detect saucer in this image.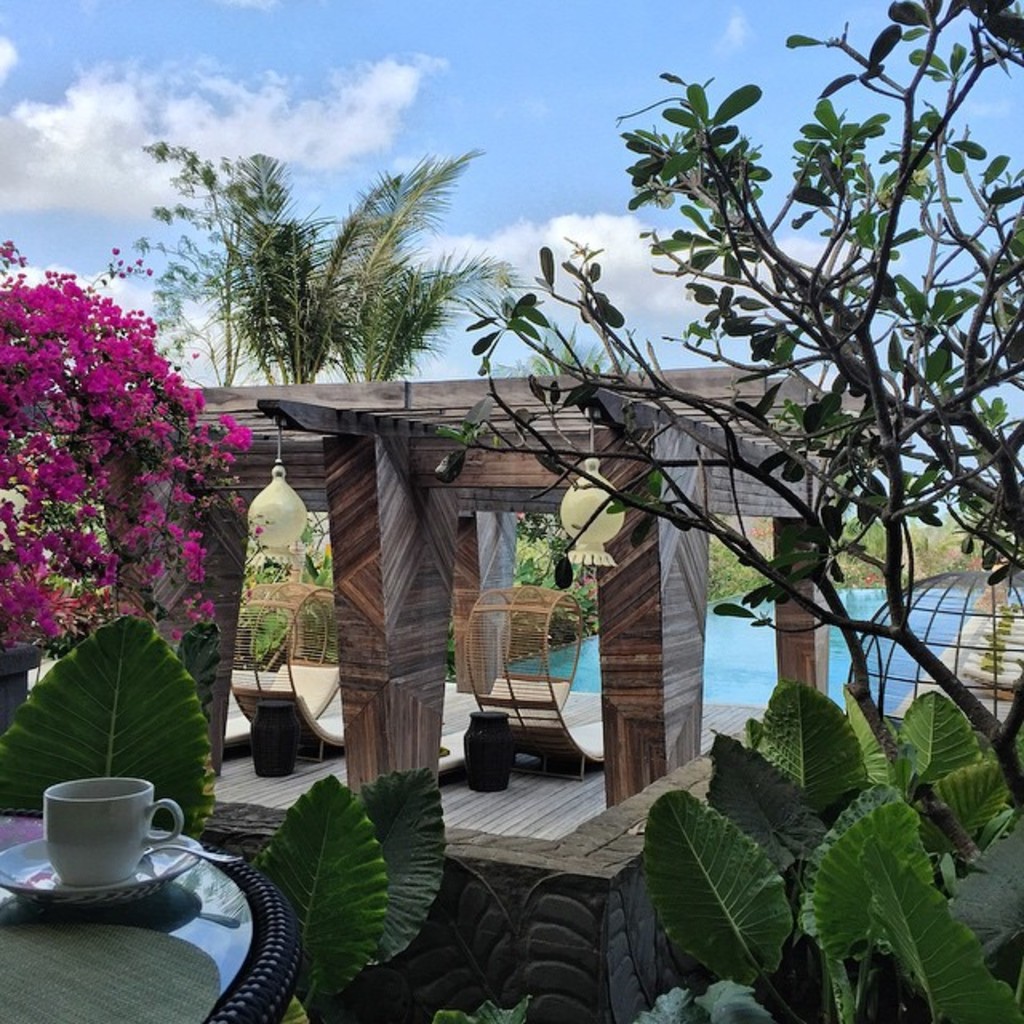
Detection: {"left": 0, "top": 834, "right": 210, "bottom": 904}.
